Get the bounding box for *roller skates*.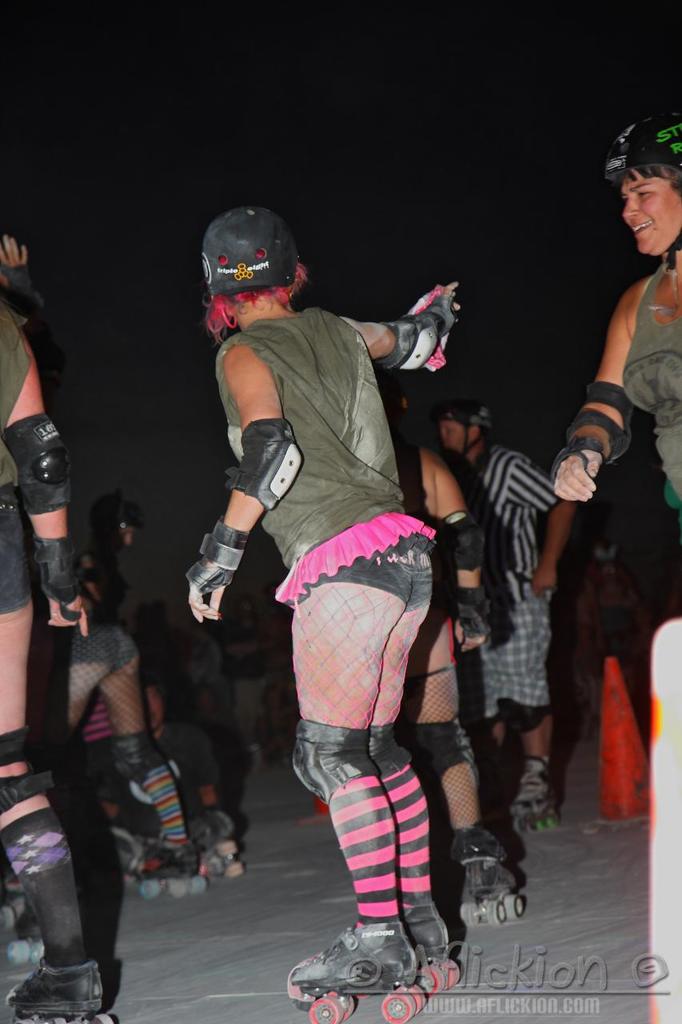
(503, 755, 563, 834).
